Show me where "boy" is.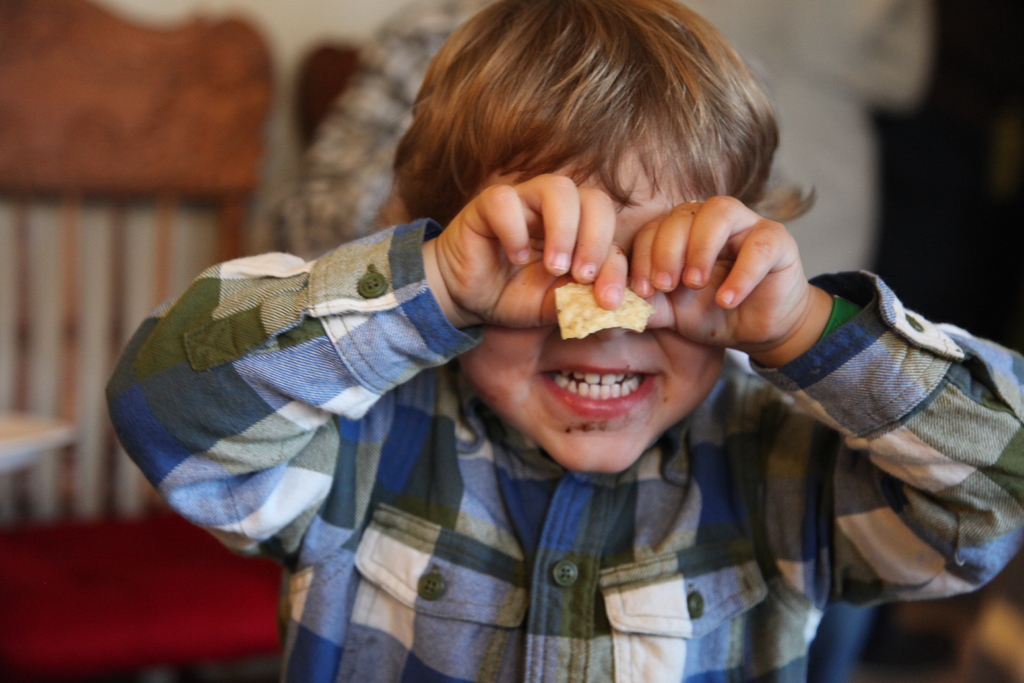
"boy" is at 137 29 885 639.
